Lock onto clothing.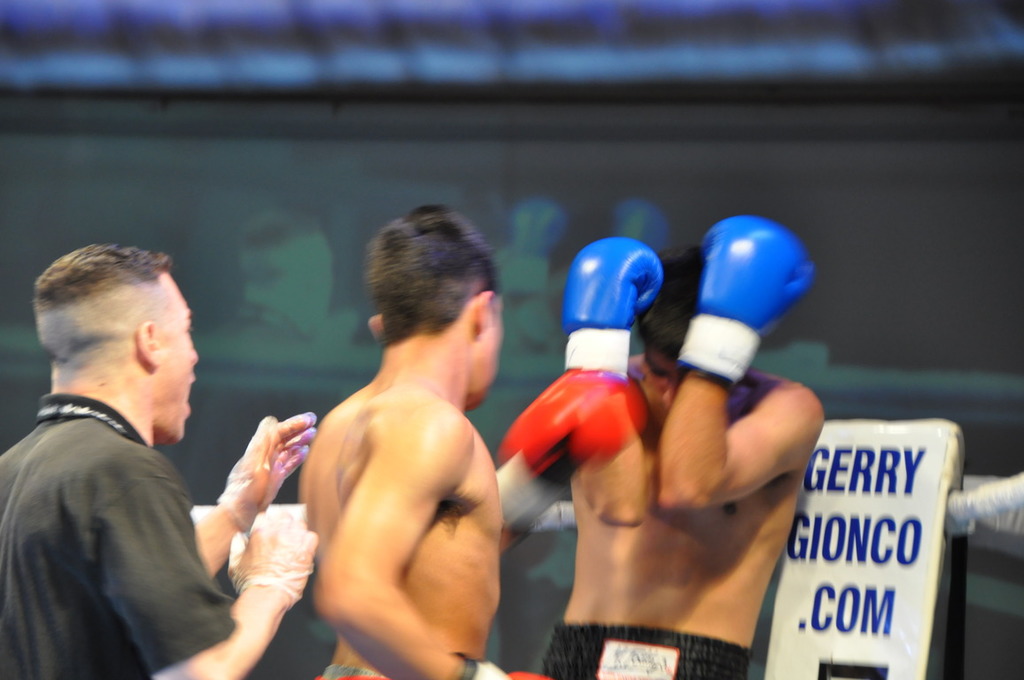
Locked: box(2, 297, 247, 679).
